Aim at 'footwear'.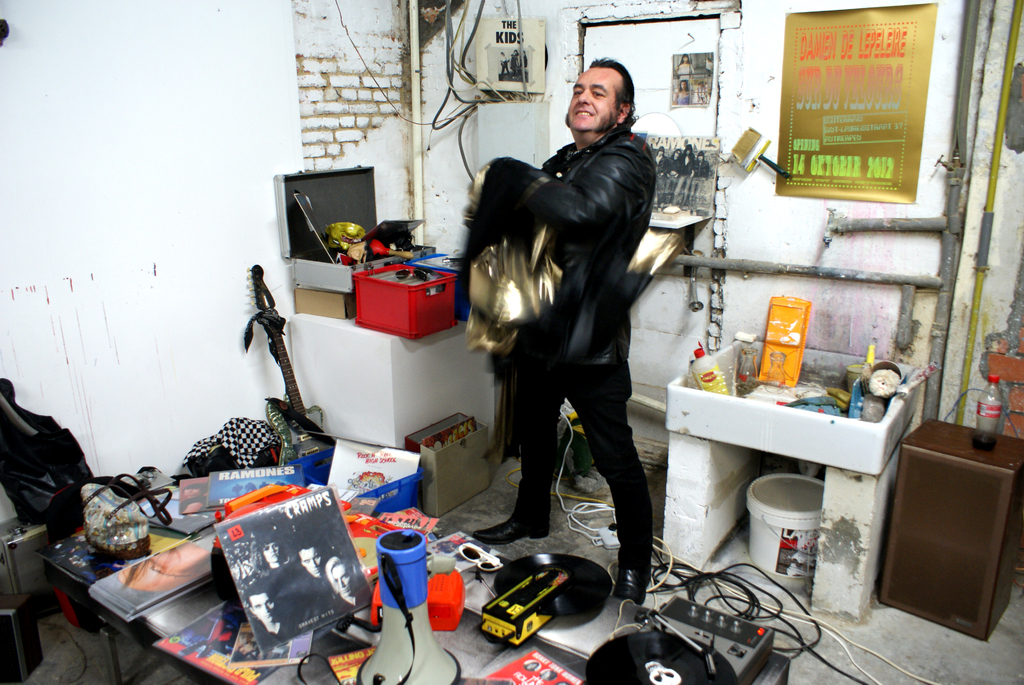
Aimed at [616,552,645,606].
